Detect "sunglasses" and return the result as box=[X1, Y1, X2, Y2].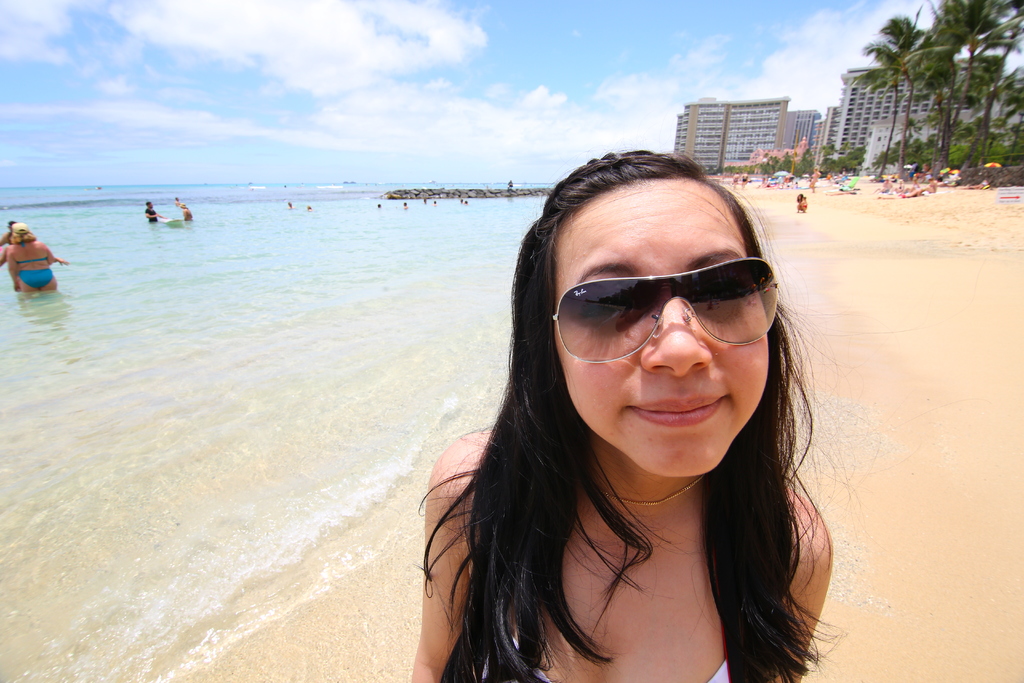
box=[549, 258, 776, 364].
